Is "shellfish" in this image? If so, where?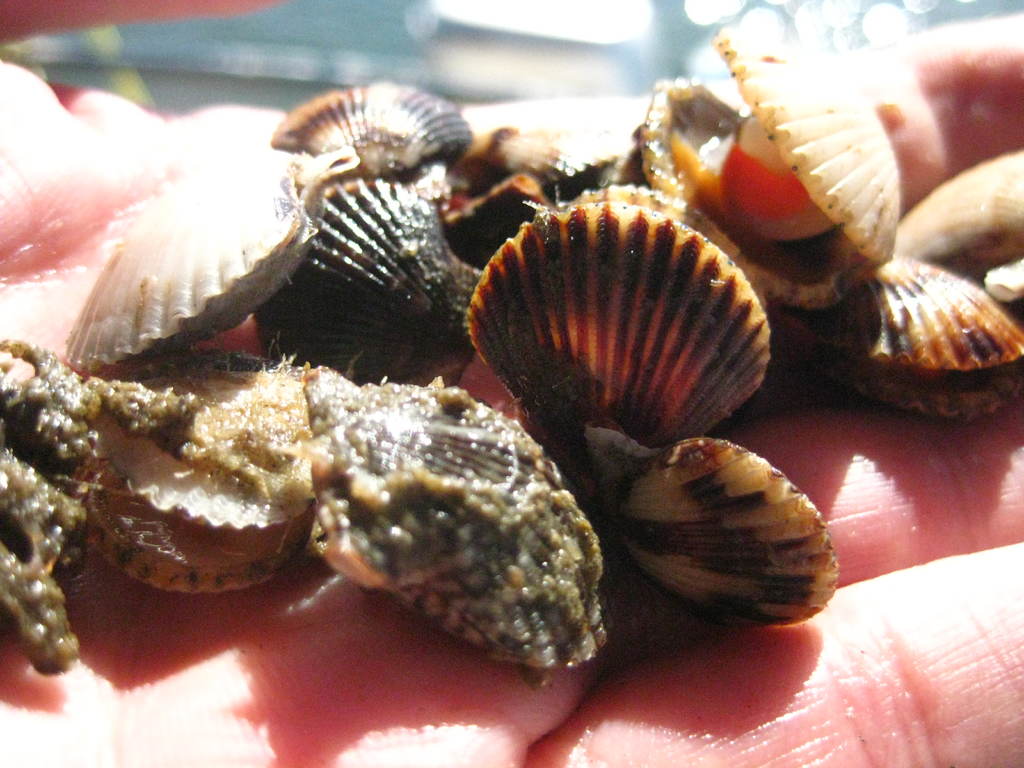
Yes, at x1=57, y1=24, x2=929, y2=694.
